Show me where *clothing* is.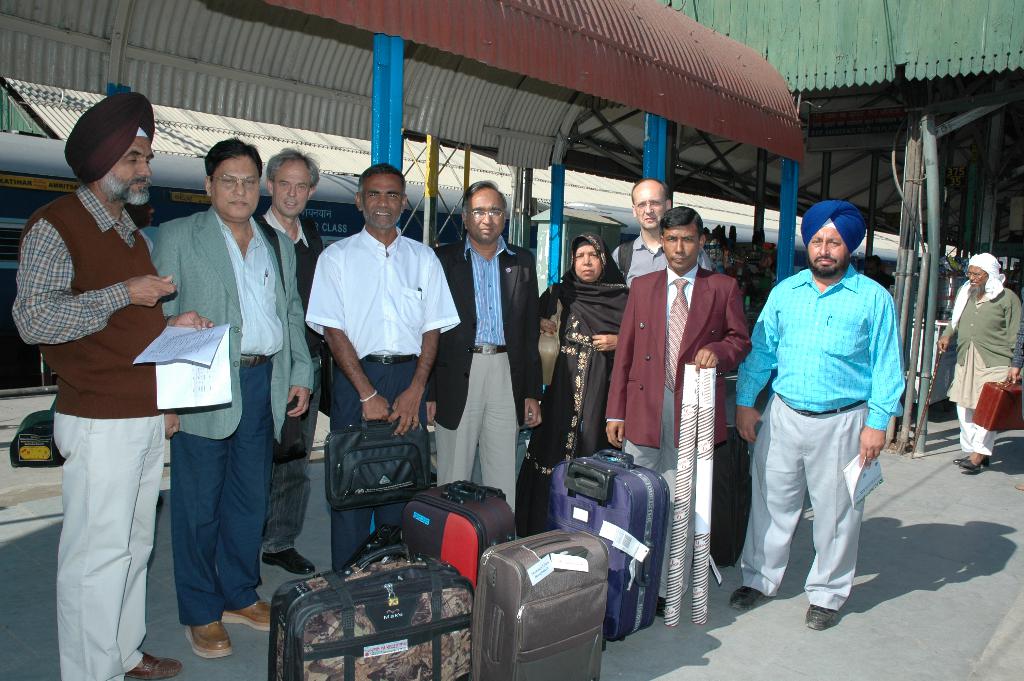
*clothing* is at 306/237/451/547.
